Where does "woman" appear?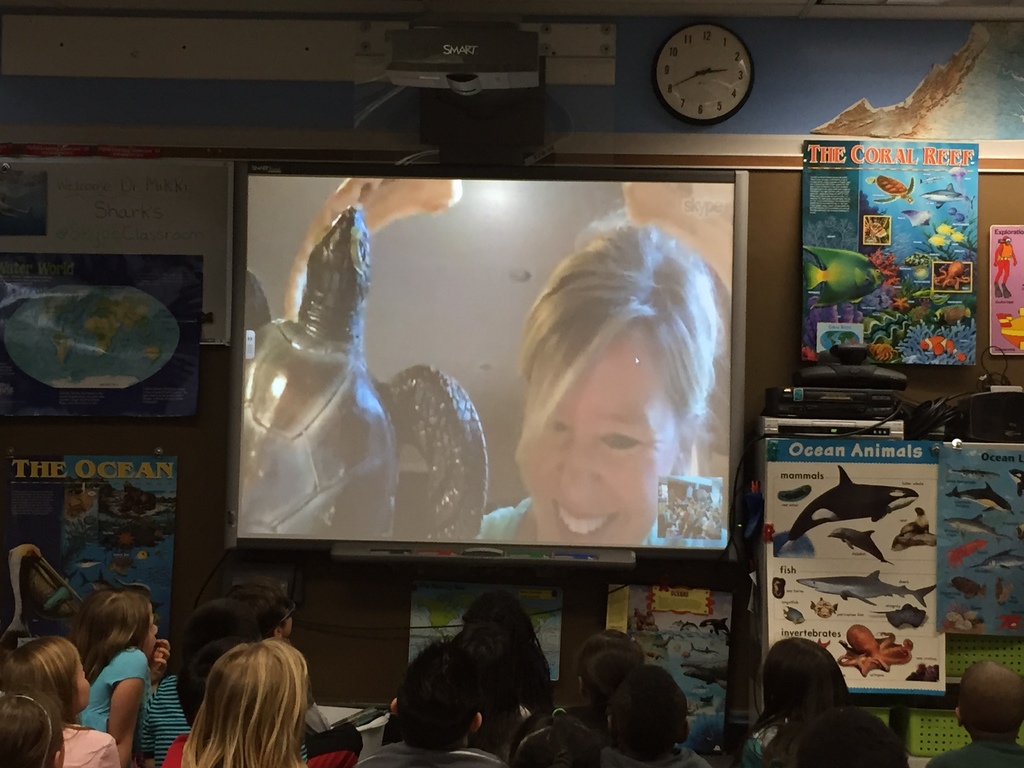
Appears at [470,218,728,541].
